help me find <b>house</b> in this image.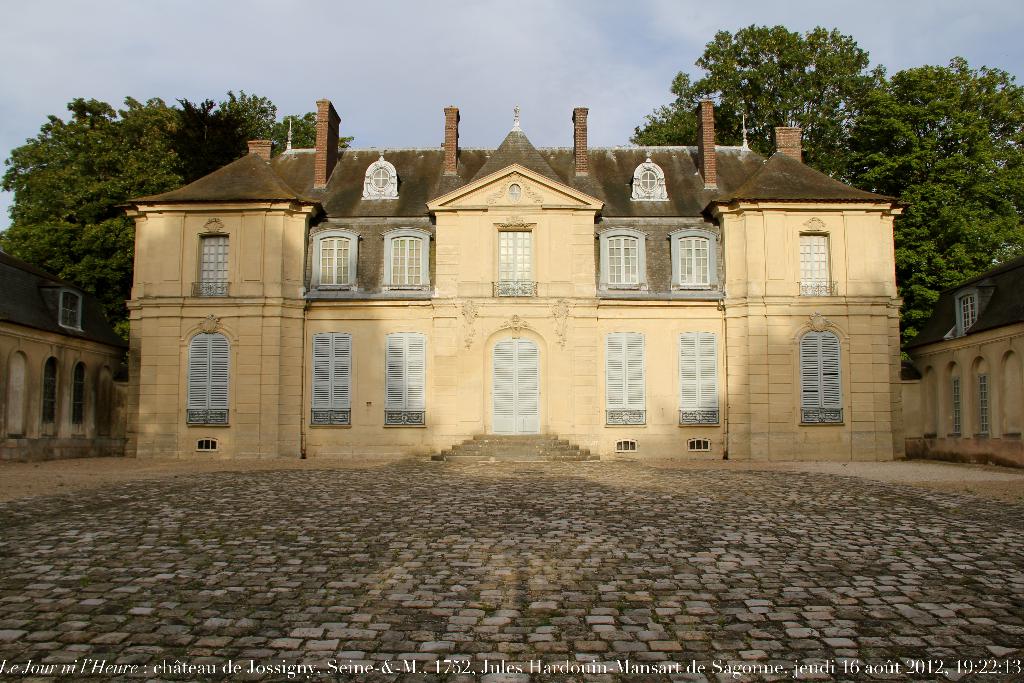
Found it: 0,95,1023,470.
